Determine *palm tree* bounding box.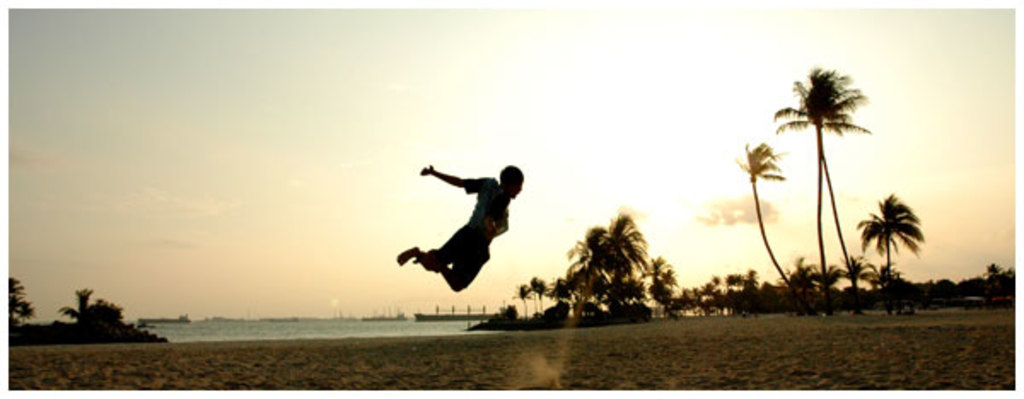
Determined: select_region(770, 61, 872, 321).
